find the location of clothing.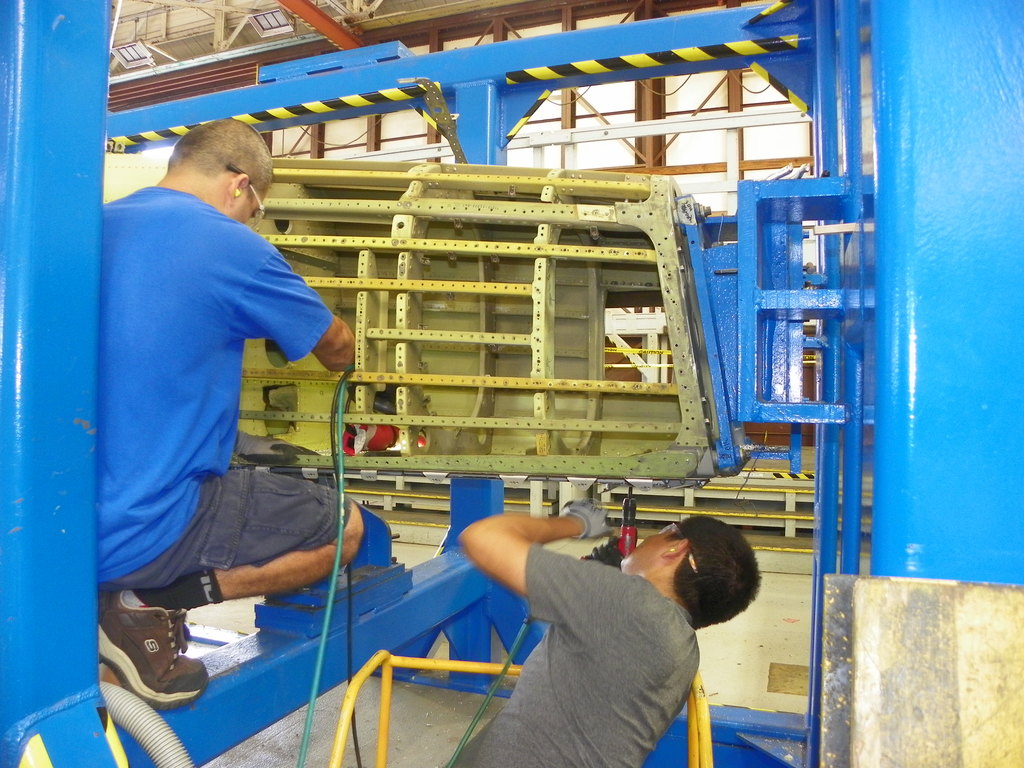
Location: <bbox>86, 179, 350, 592</bbox>.
